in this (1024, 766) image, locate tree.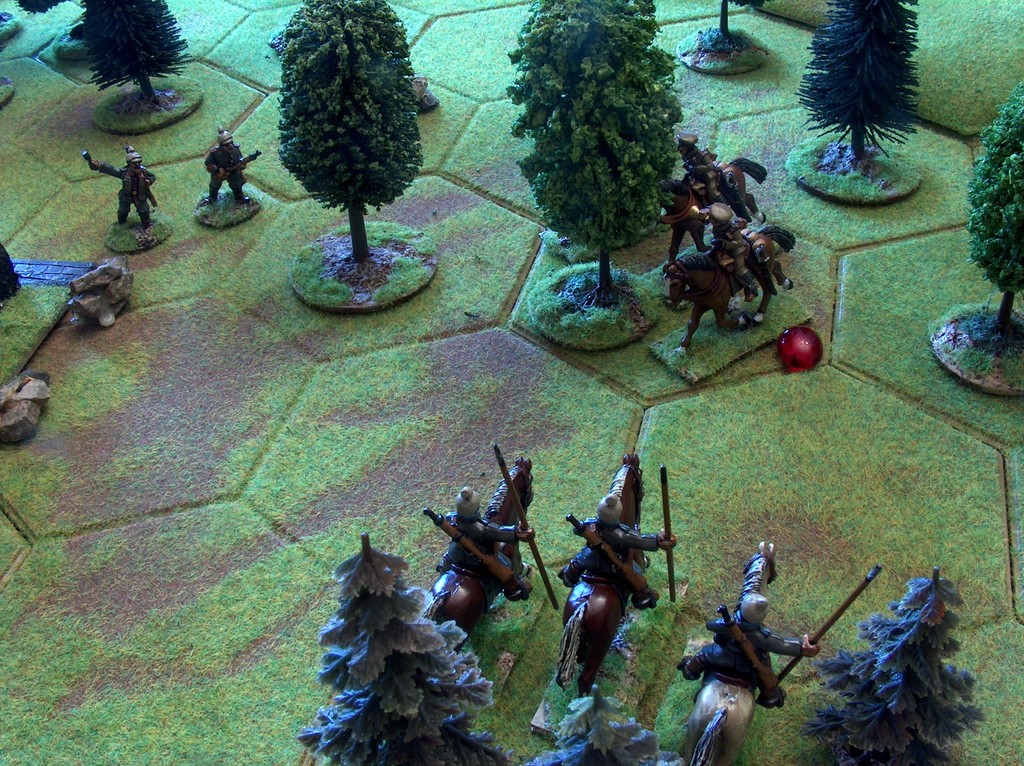
Bounding box: [x1=256, y1=0, x2=432, y2=269].
